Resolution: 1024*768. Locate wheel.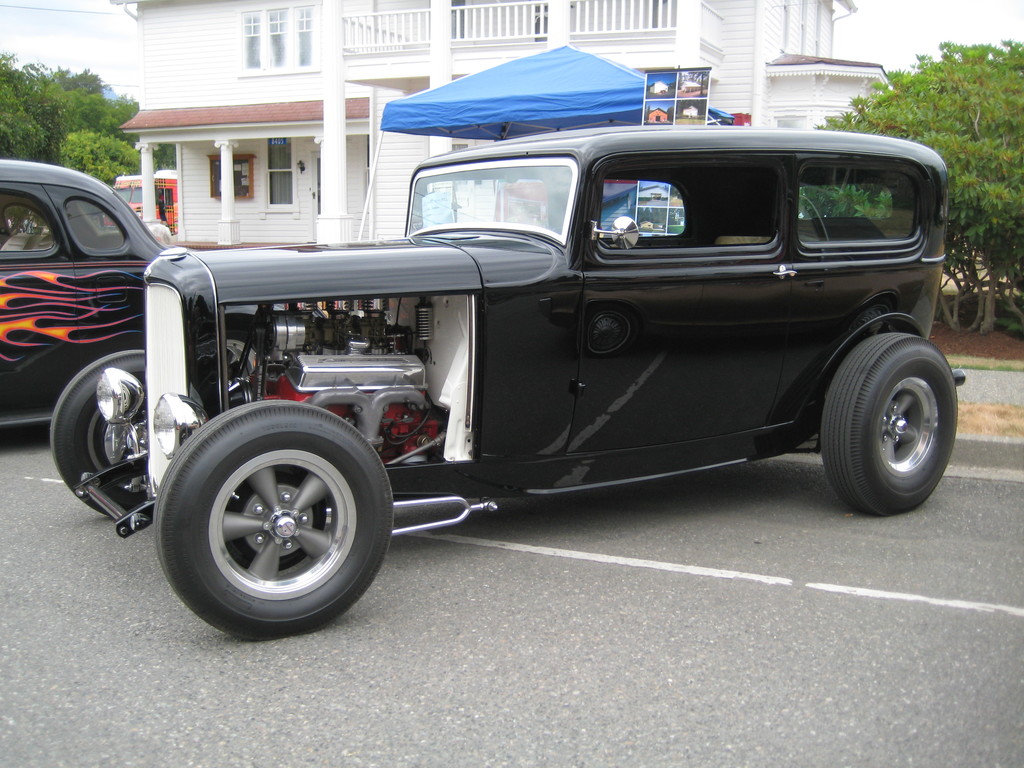
box=[819, 335, 957, 517].
